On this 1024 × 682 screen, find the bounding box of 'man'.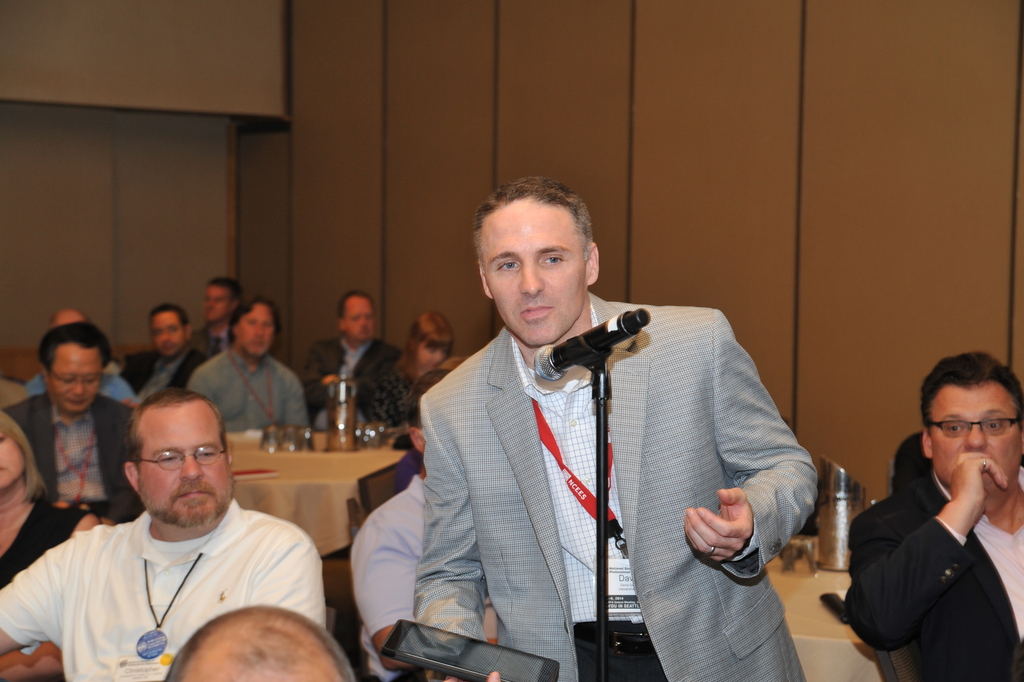
Bounding box: region(0, 385, 328, 681).
